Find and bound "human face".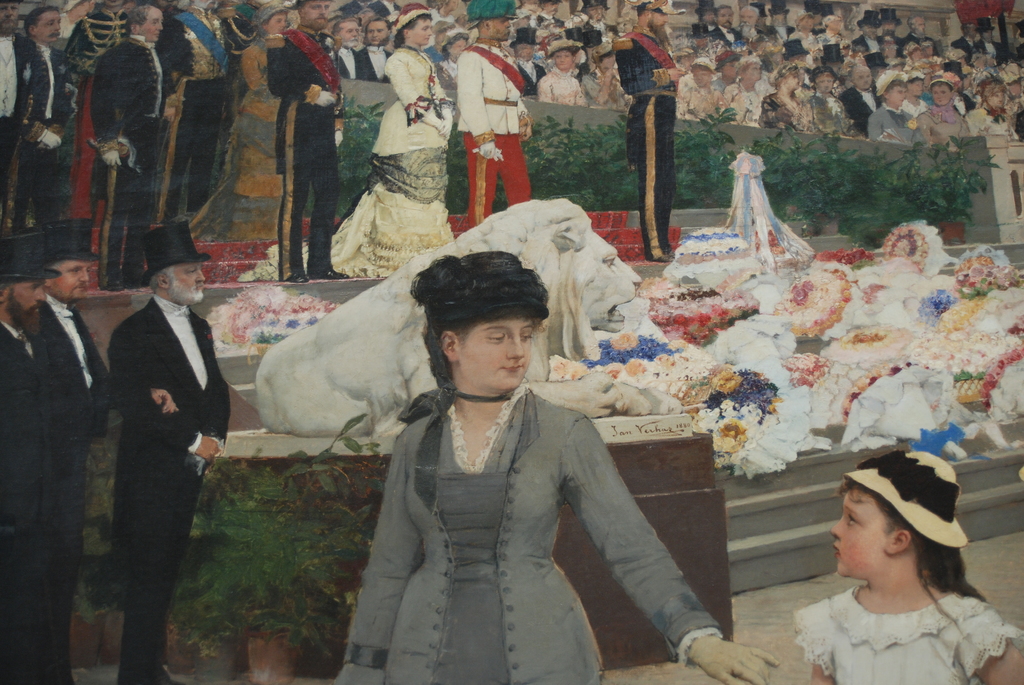
Bound: box=[12, 281, 47, 317].
